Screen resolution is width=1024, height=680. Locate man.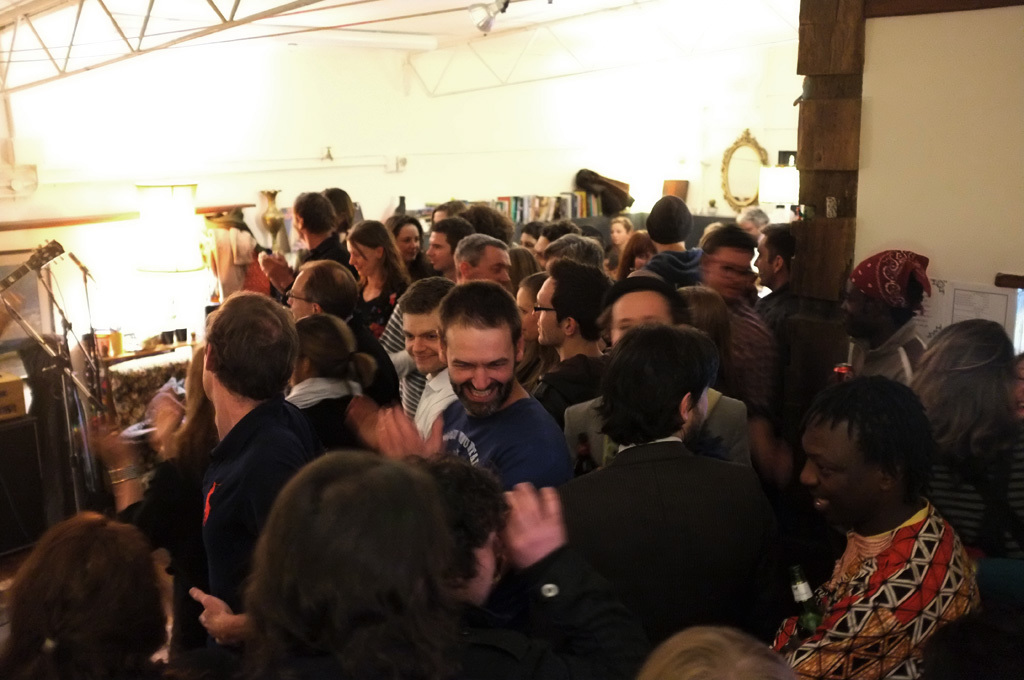
x1=426 y1=215 x2=476 y2=285.
